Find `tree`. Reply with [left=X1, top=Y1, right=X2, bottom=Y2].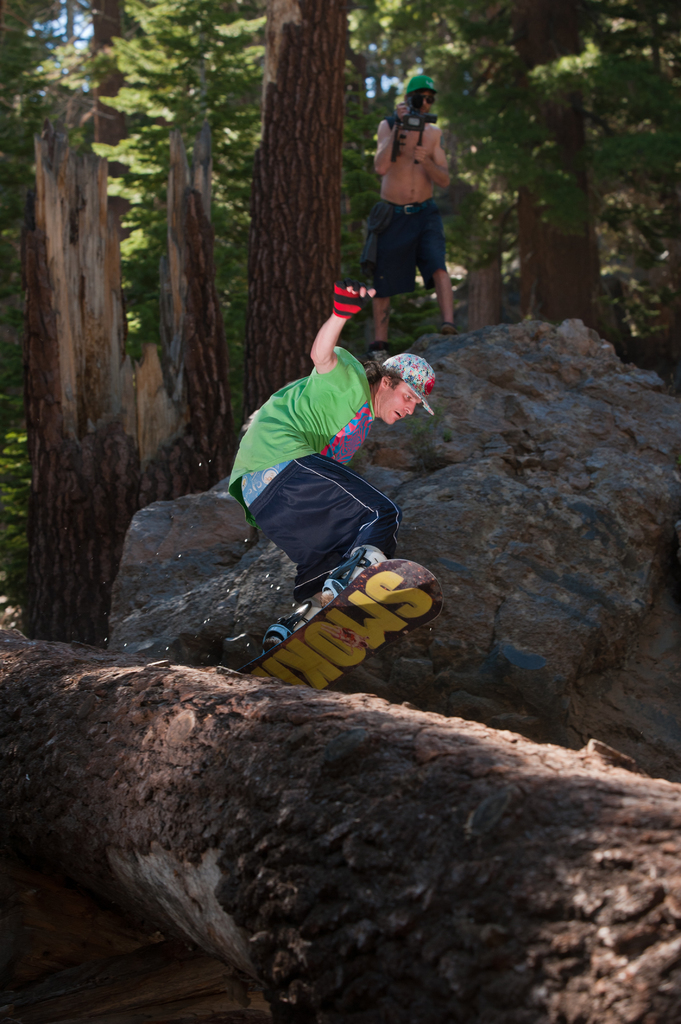
[left=492, top=12, right=680, bottom=371].
